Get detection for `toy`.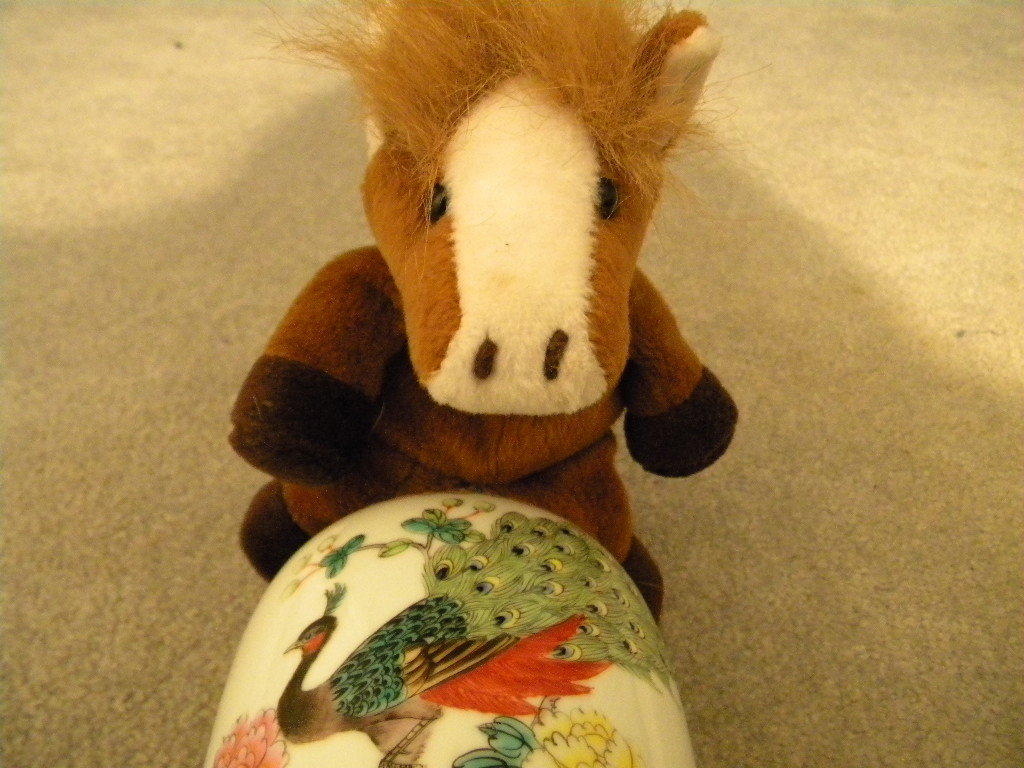
Detection: BBox(221, 0, 747, 628).
